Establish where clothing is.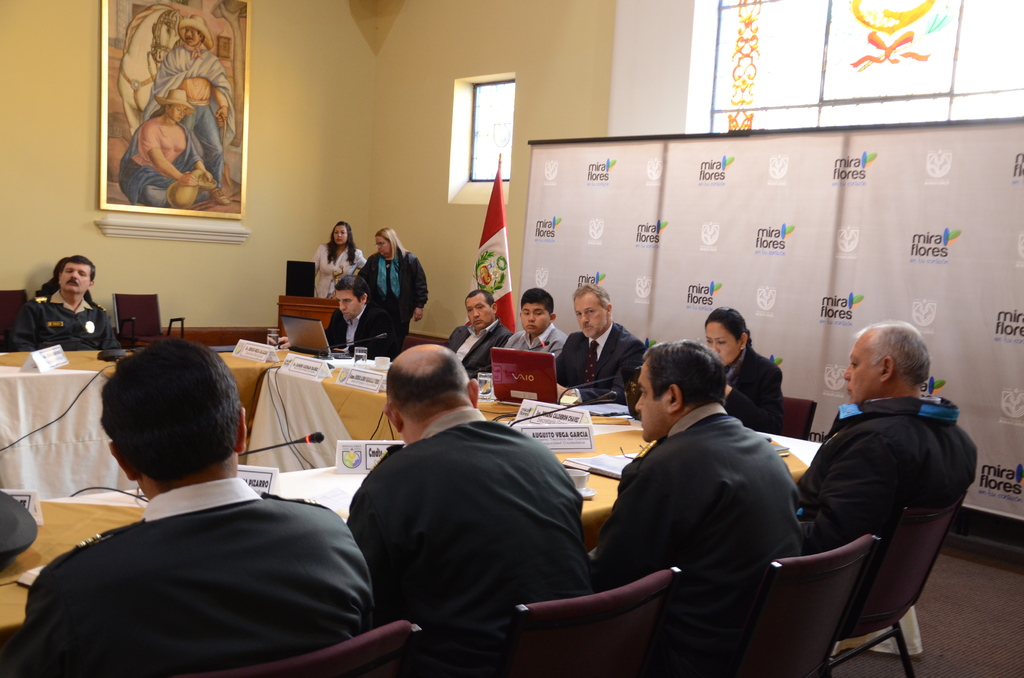
Established at BBox(796, 395, 977, 554).
